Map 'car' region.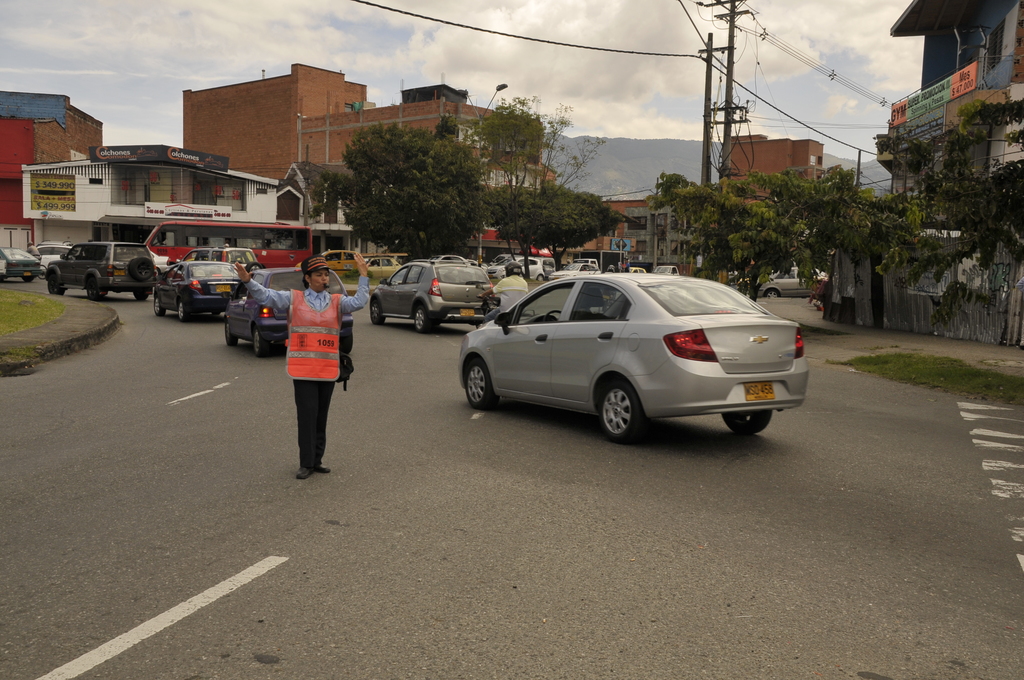
Mapped to (left=43, top=236, right=155, bottom=302).
